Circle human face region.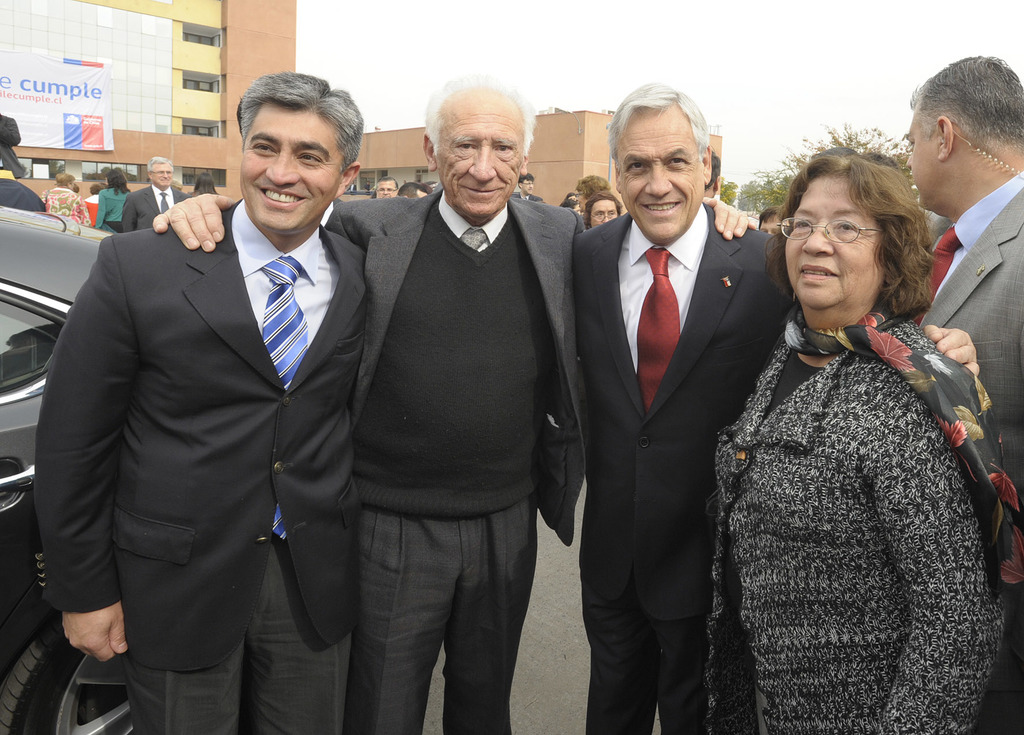
Region: <box>153,162,173,186</box>.
